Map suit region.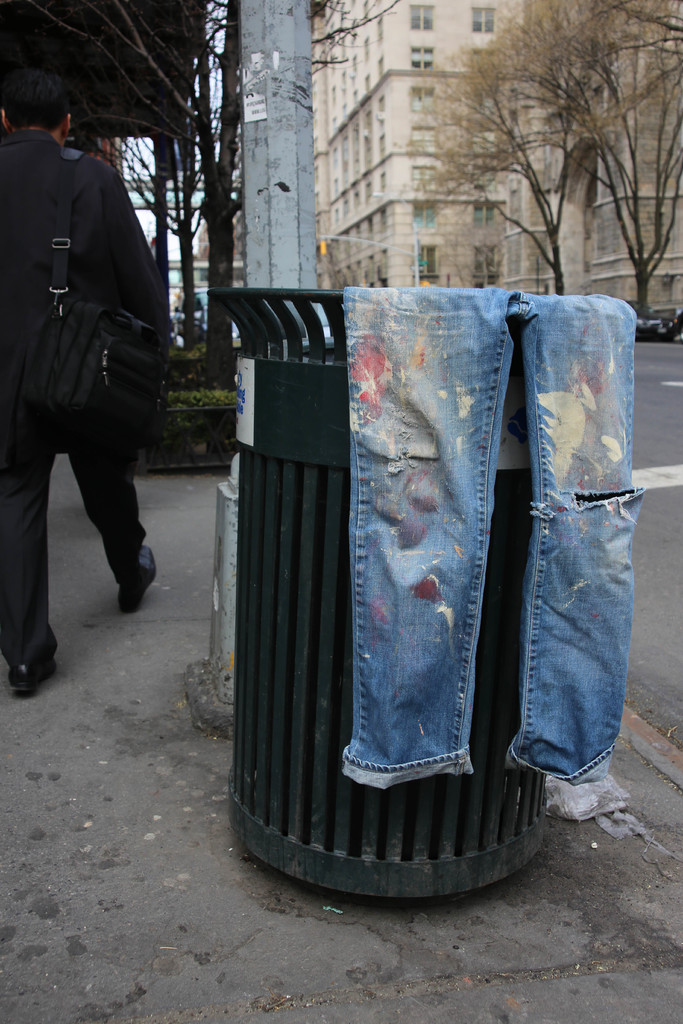
Mapped to (1,88,169,559).
